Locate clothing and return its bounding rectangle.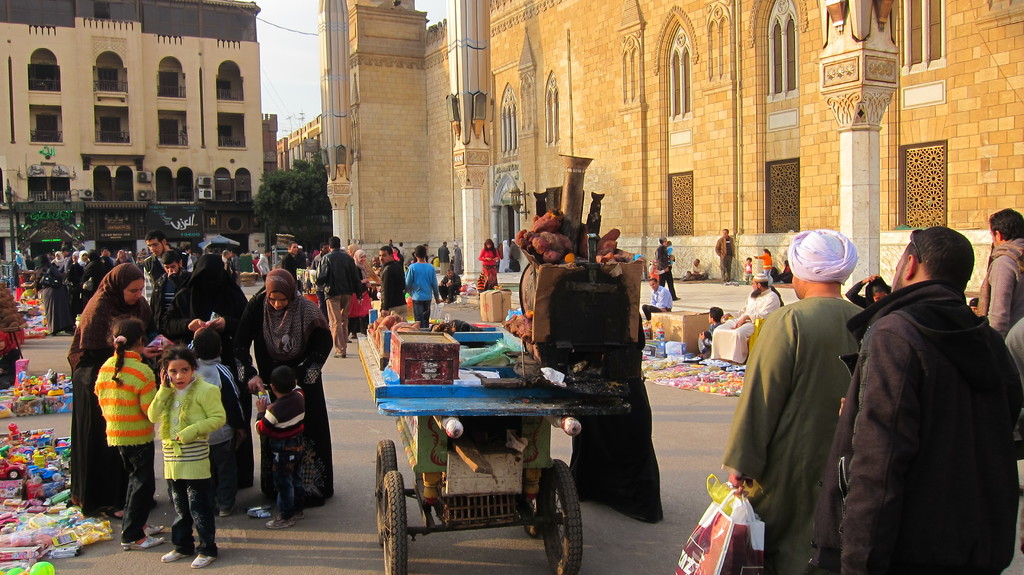
left=61, top=252, right=87, bottom=303.
